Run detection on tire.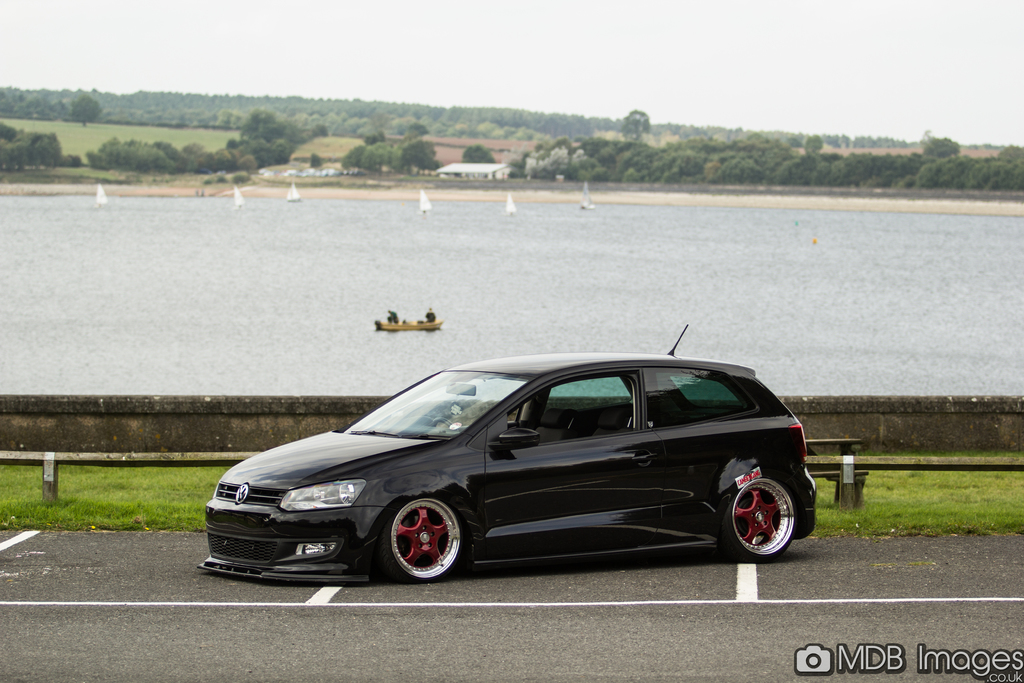
Result: crop(719, 472, 792, 562).
